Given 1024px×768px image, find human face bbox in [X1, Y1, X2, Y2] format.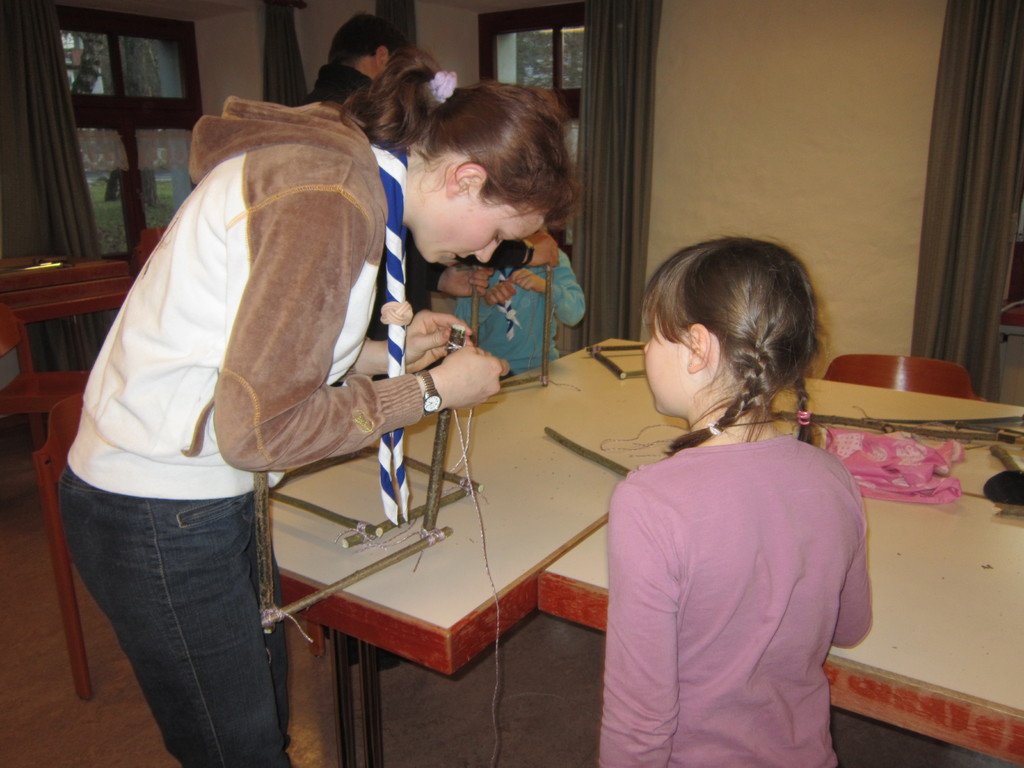
[641, 310, 692, 409].
